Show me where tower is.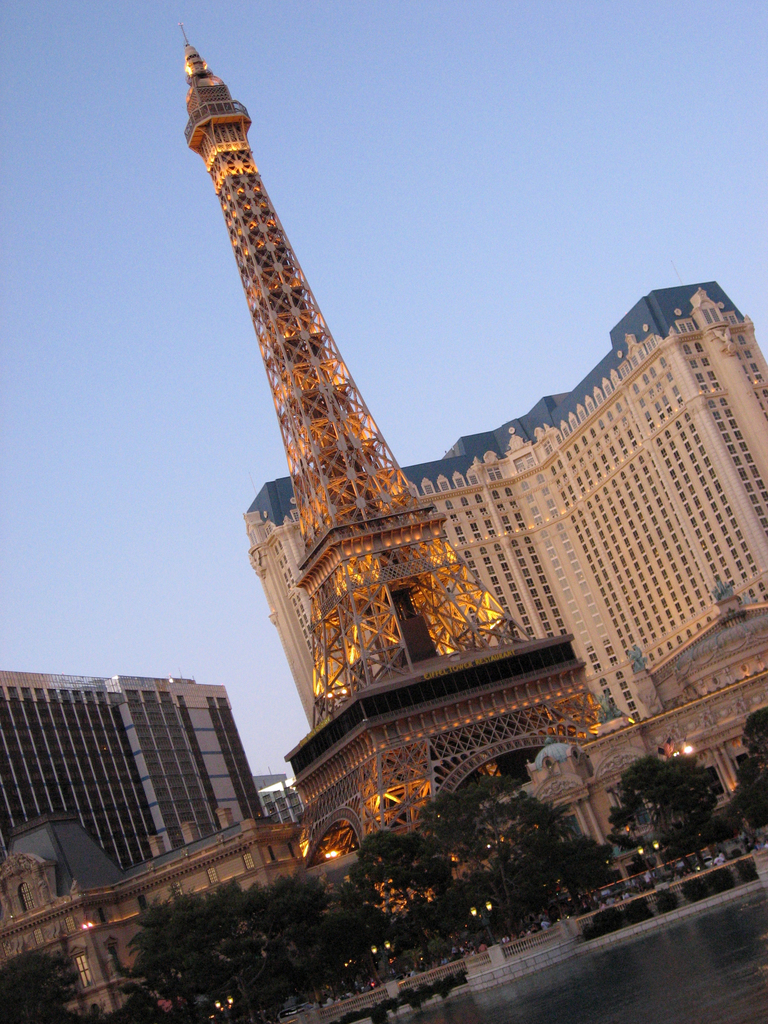
tower is at bbox(250, 291, 767, 724).
